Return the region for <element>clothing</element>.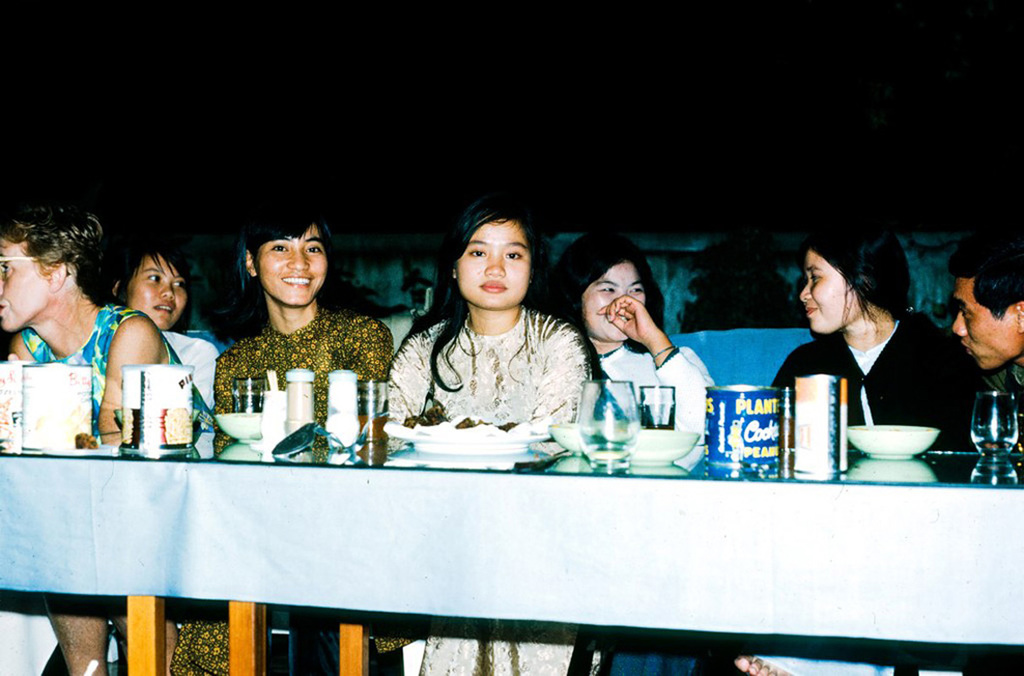
pyautogui.locateOnScreen(188, 309, 411, 661).
